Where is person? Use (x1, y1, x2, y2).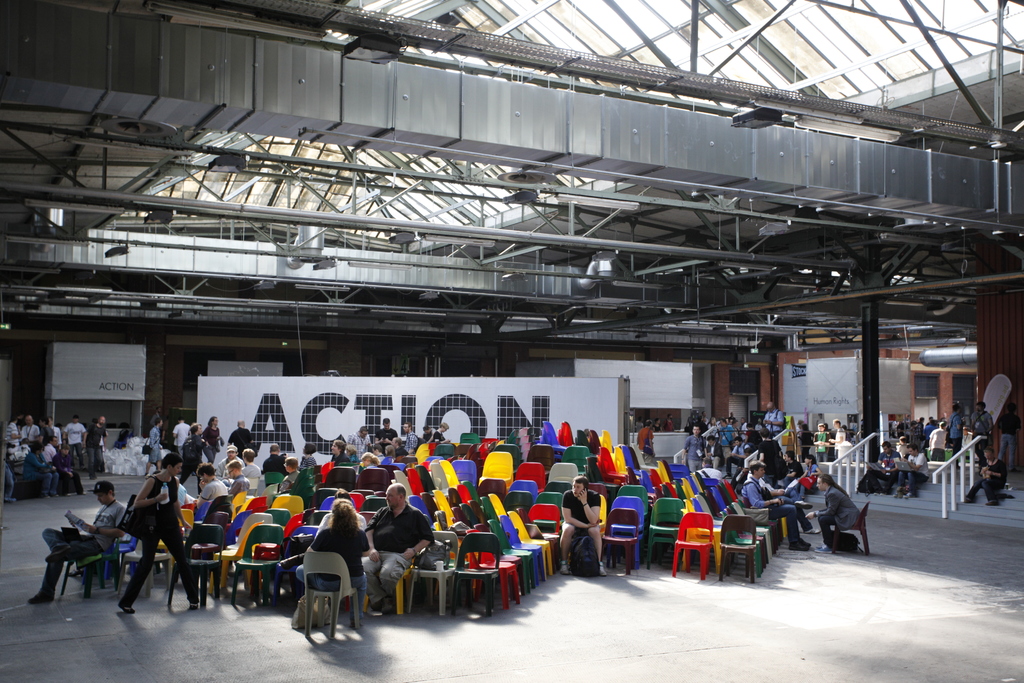
(359, 454, 379, 468).
